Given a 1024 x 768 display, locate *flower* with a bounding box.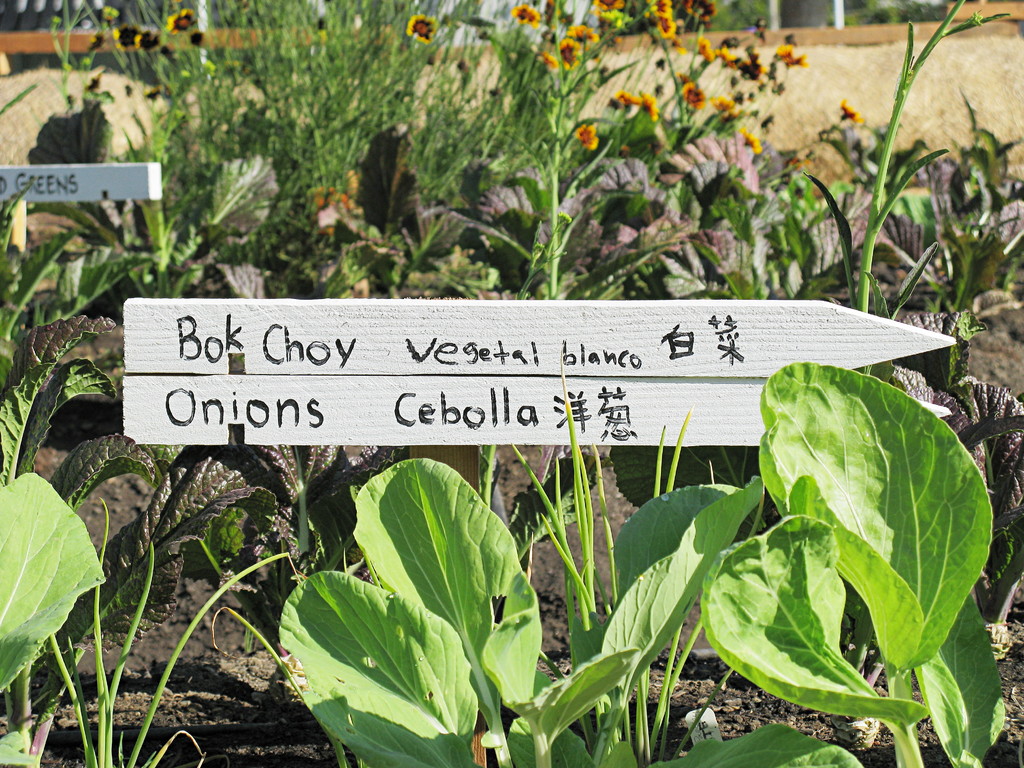
Located: l=404, t=10, r=432, b=42.
